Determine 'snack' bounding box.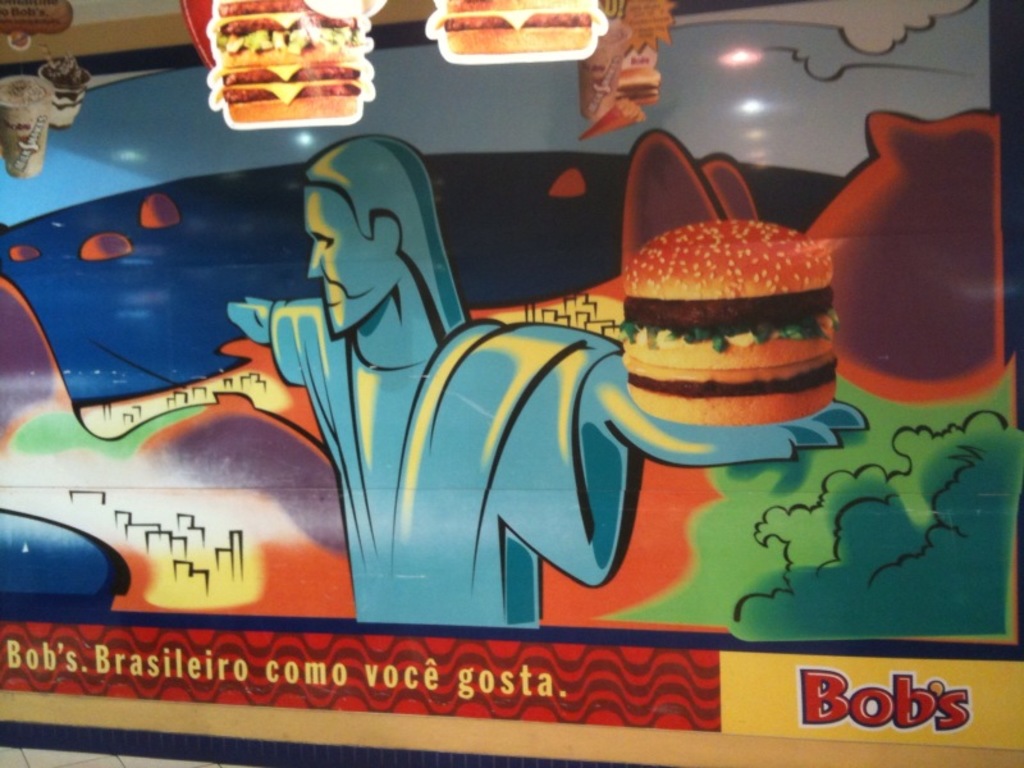
Determined: <region>419, 0, 617, 67</region>.
